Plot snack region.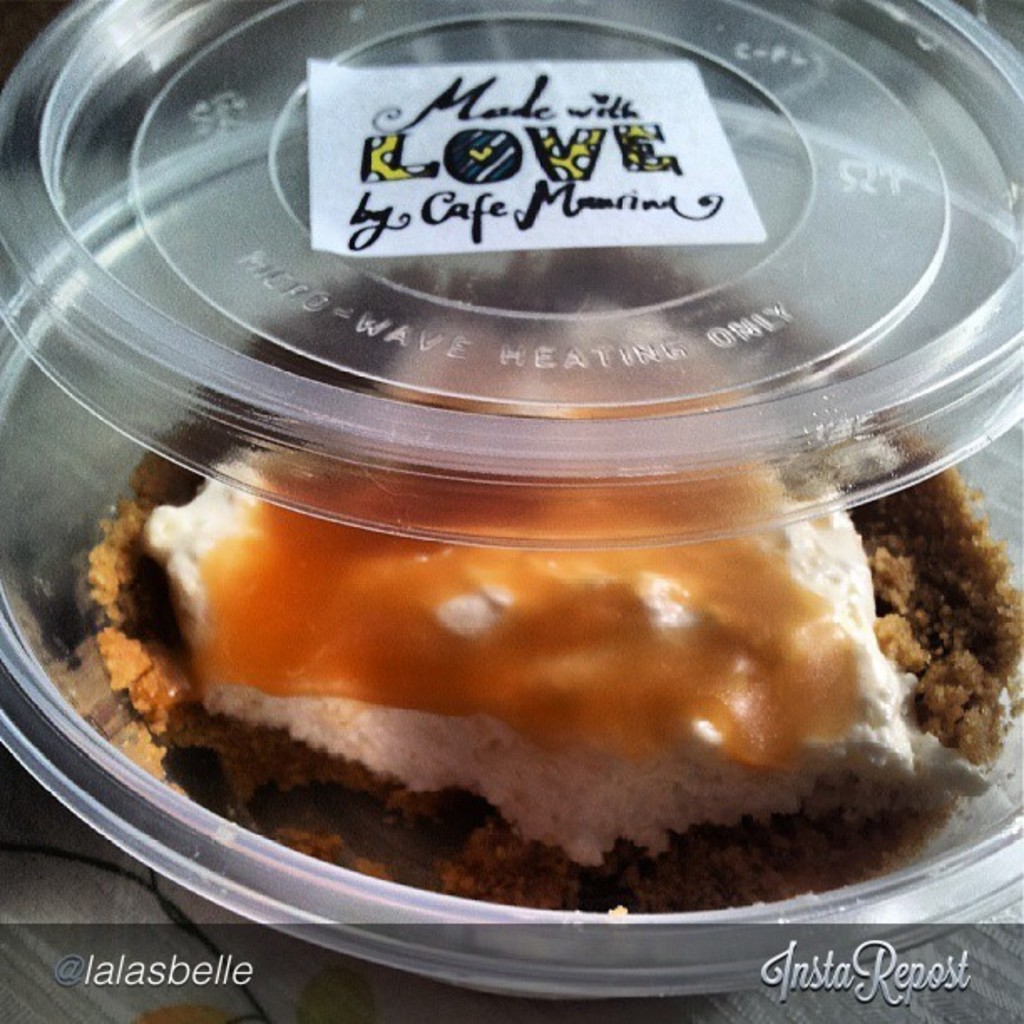
Plotted at 30:146:1023:939.
